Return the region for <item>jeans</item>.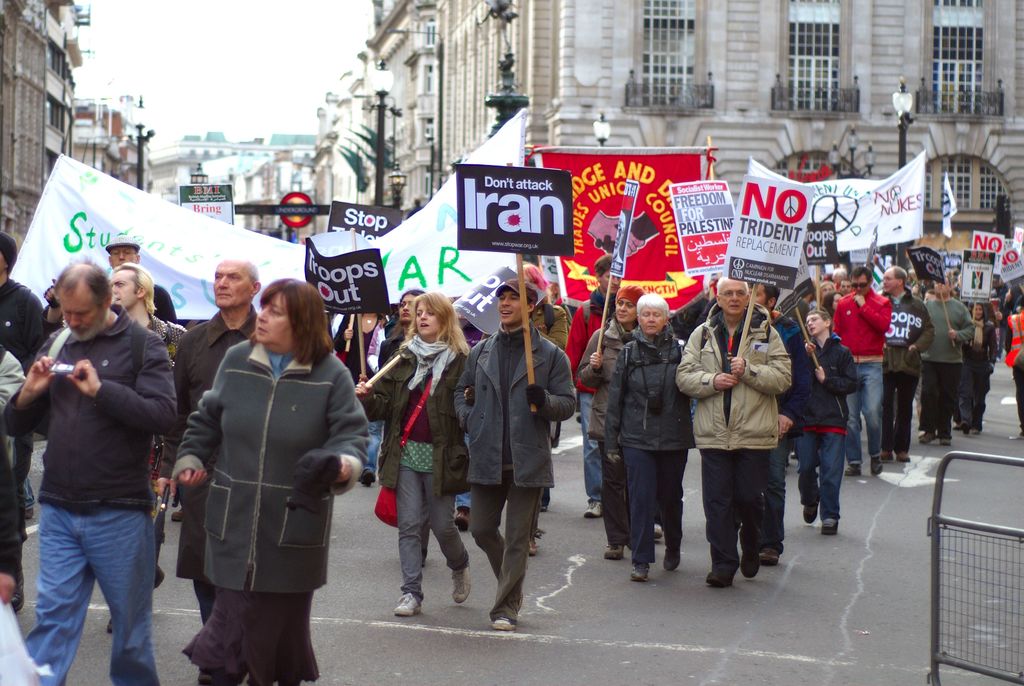
Rect(189, 577, 214, 635).
